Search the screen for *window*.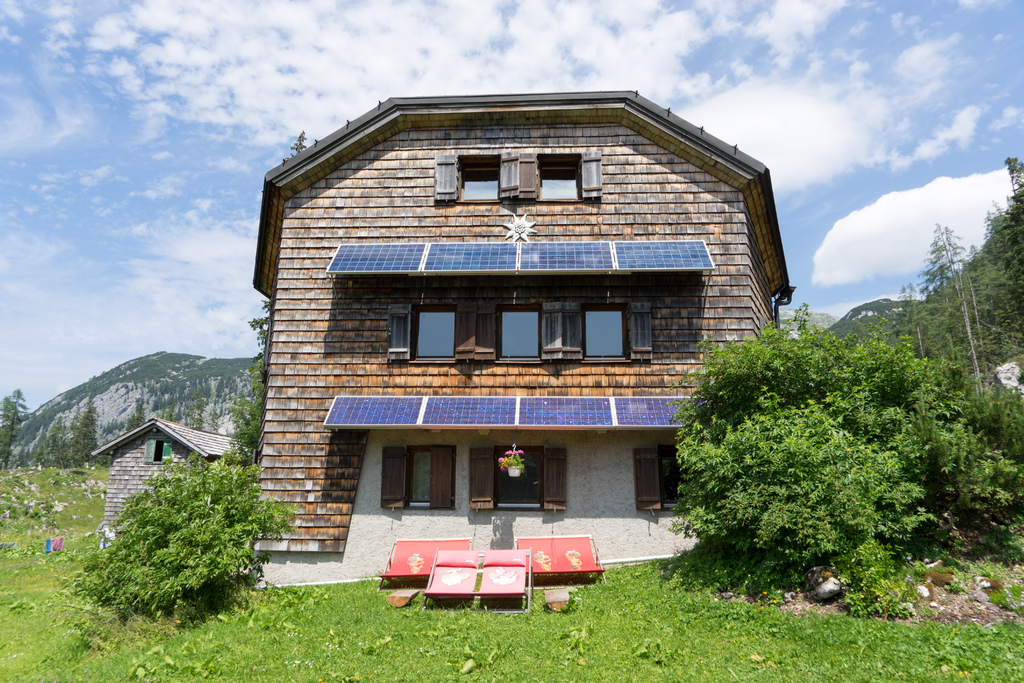
Found at BBox(656, 442, 681, 512).
